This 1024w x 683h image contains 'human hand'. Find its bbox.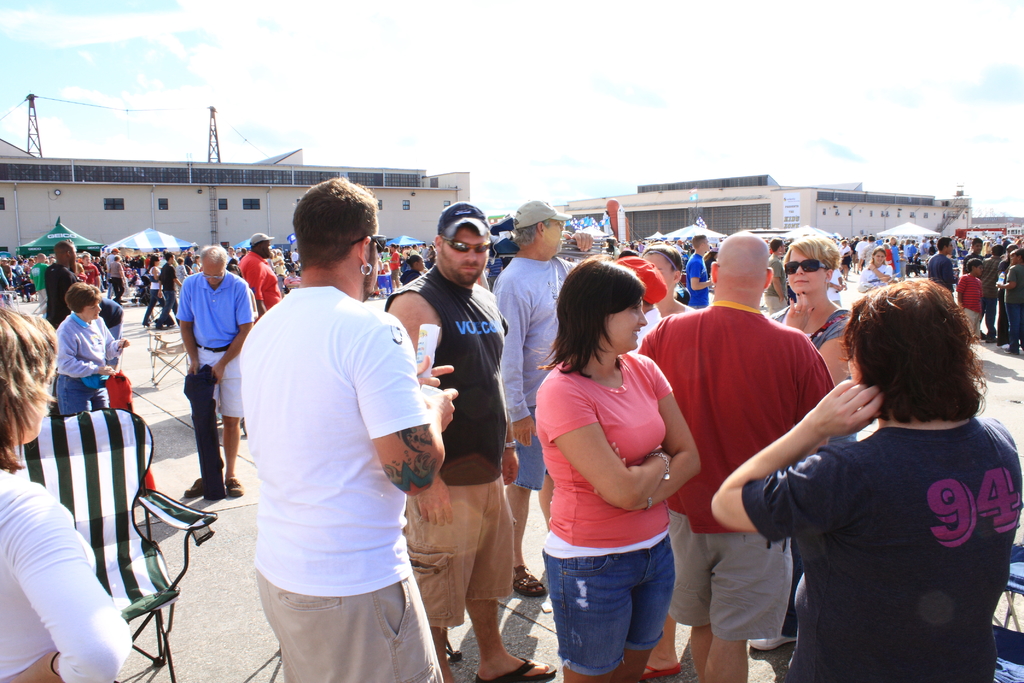
995 279 1002 288.
